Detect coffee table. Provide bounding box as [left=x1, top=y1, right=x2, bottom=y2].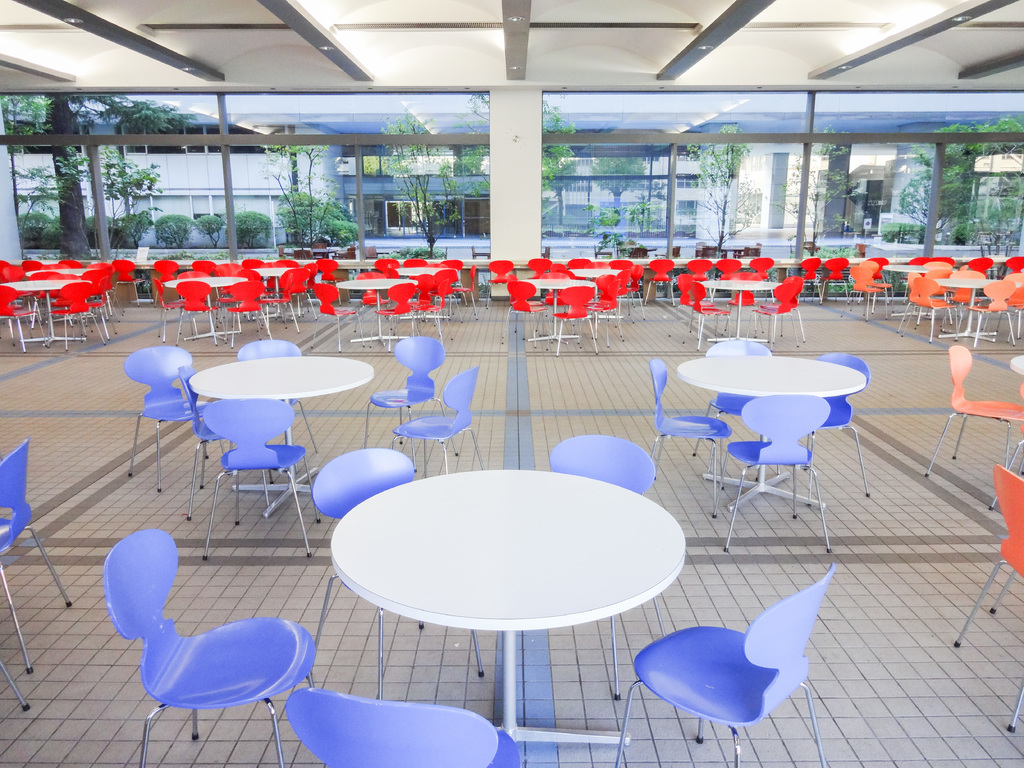
[left=397, top=267, right=440, bottom=279].
